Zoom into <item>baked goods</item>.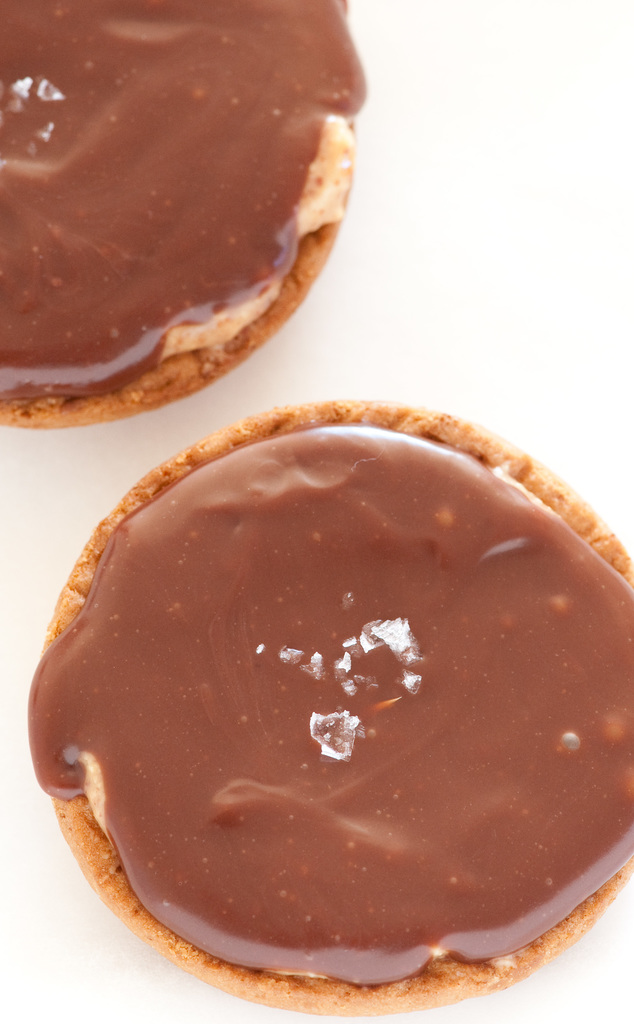
Zoom target: bbox(59, 419, 633, 1007).
